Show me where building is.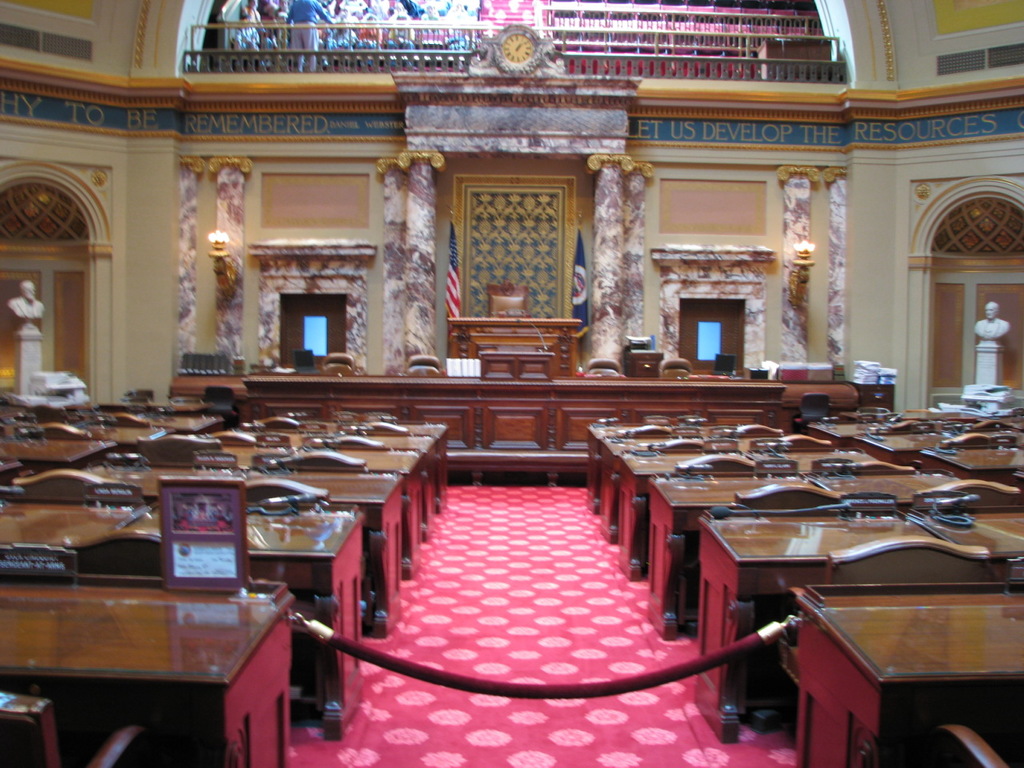
building is at box(0, 0, 1023, 767).
